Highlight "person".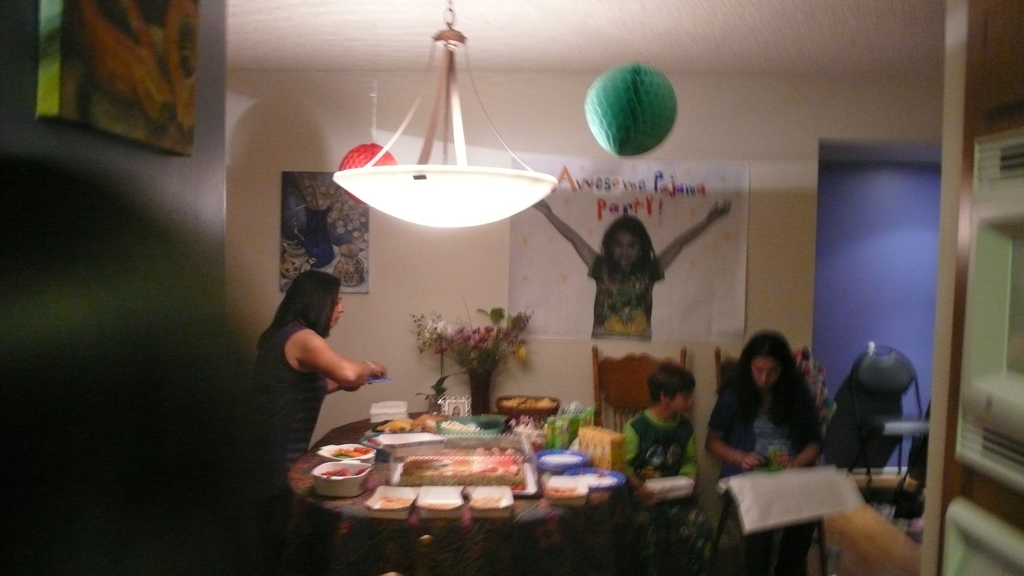
Highlighted region: BBox(621, 363, 716, 575).
